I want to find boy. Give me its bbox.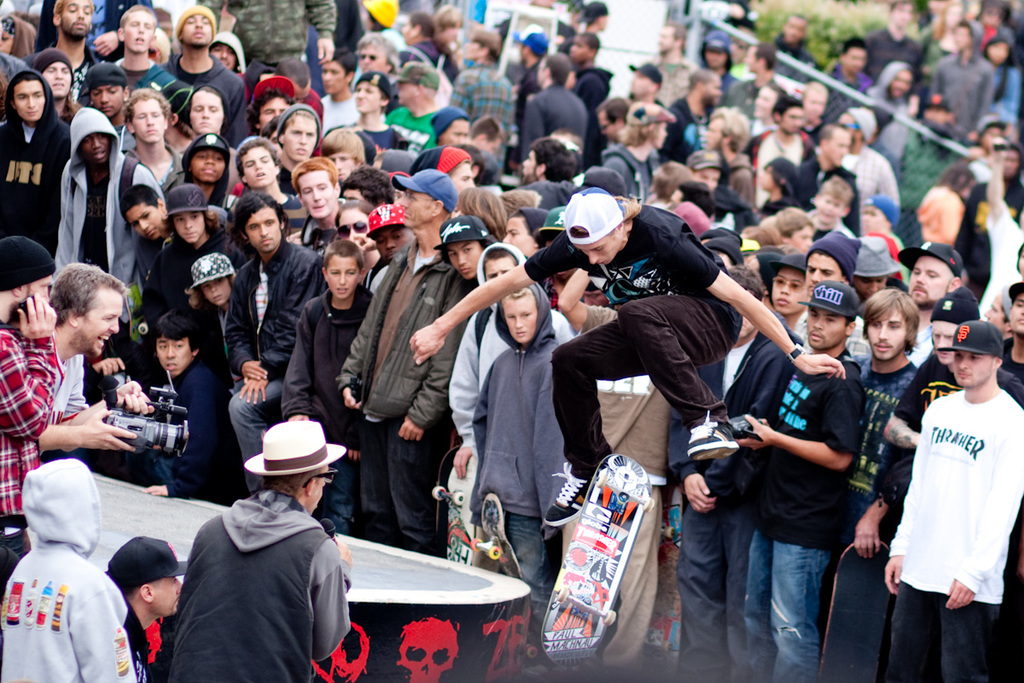
[left=773, top=205, right=814, bottom=260].
